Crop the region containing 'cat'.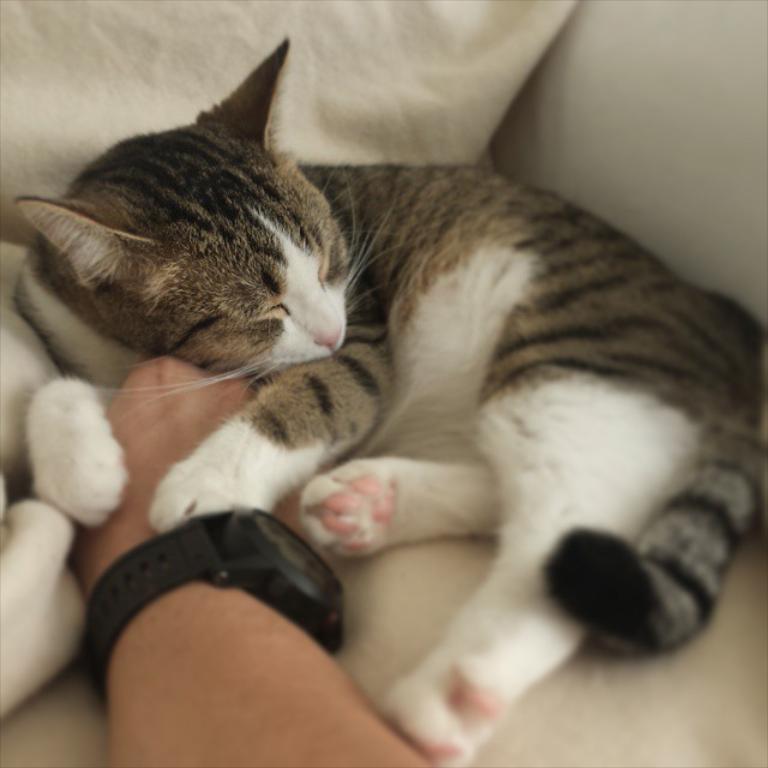
Crop region: bbox(17, 34, 767, 767).
